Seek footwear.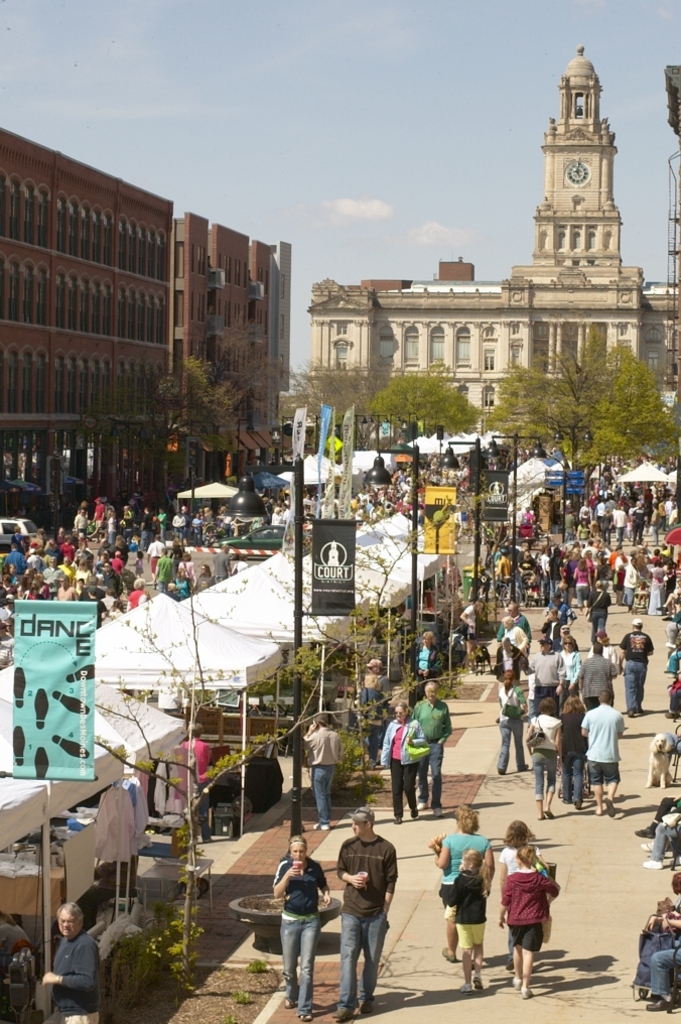
{"x1": 299, "y1": 1016, "x2": 315, "y2": 1023}.
